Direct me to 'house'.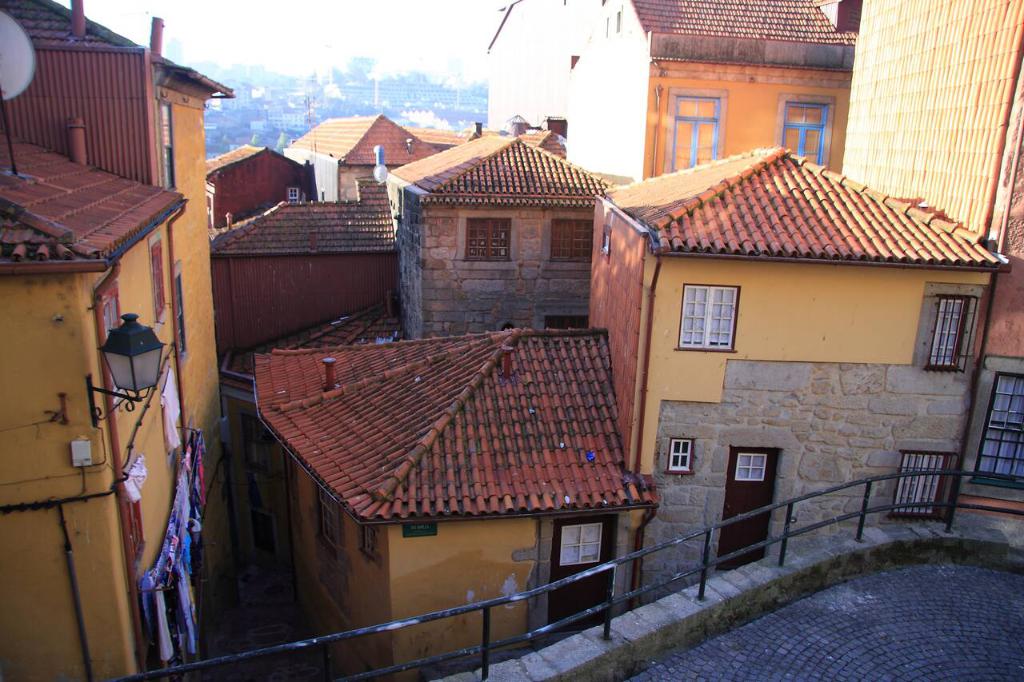
Direction: 578,148,994,582.
